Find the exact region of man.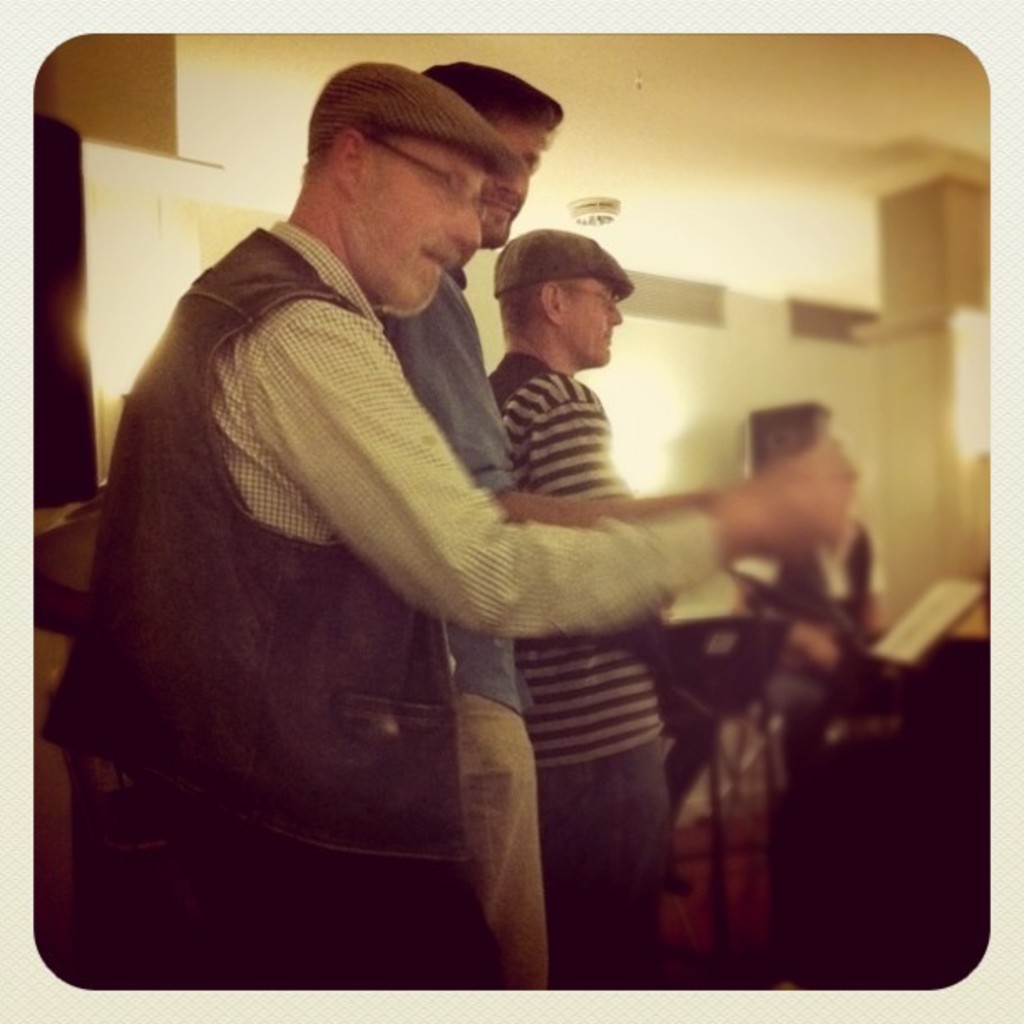
Exact region: locate(370, 52, 755, 991).
